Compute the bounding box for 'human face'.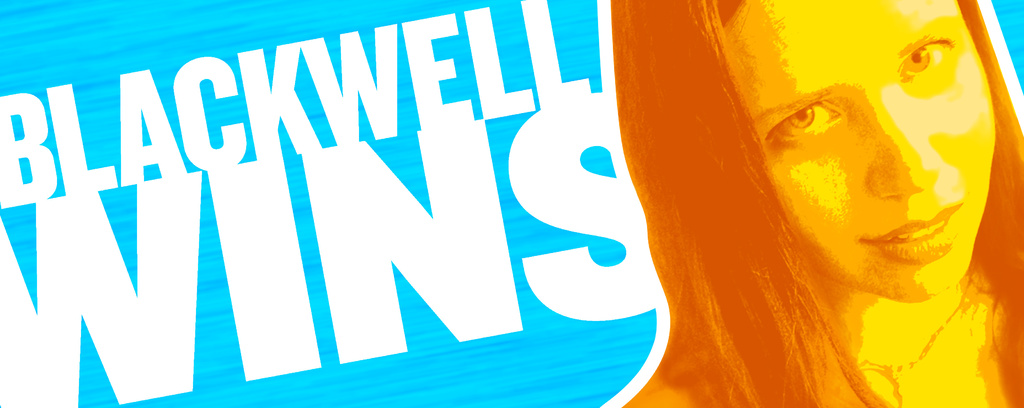
720,0,999,305.
